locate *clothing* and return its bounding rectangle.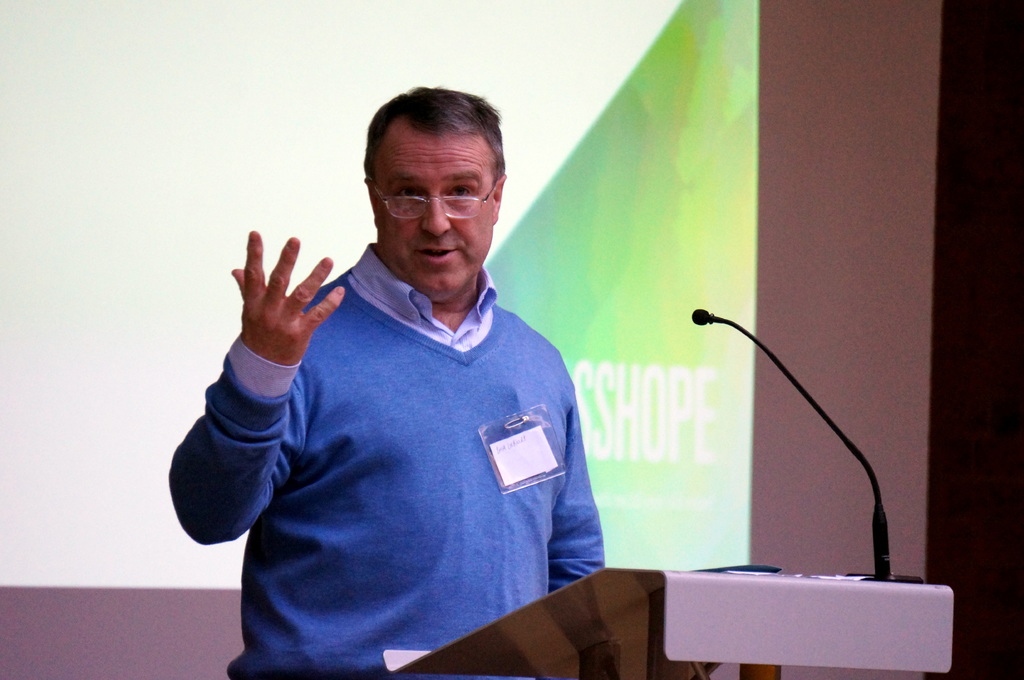
166, 237, 609, 679.
